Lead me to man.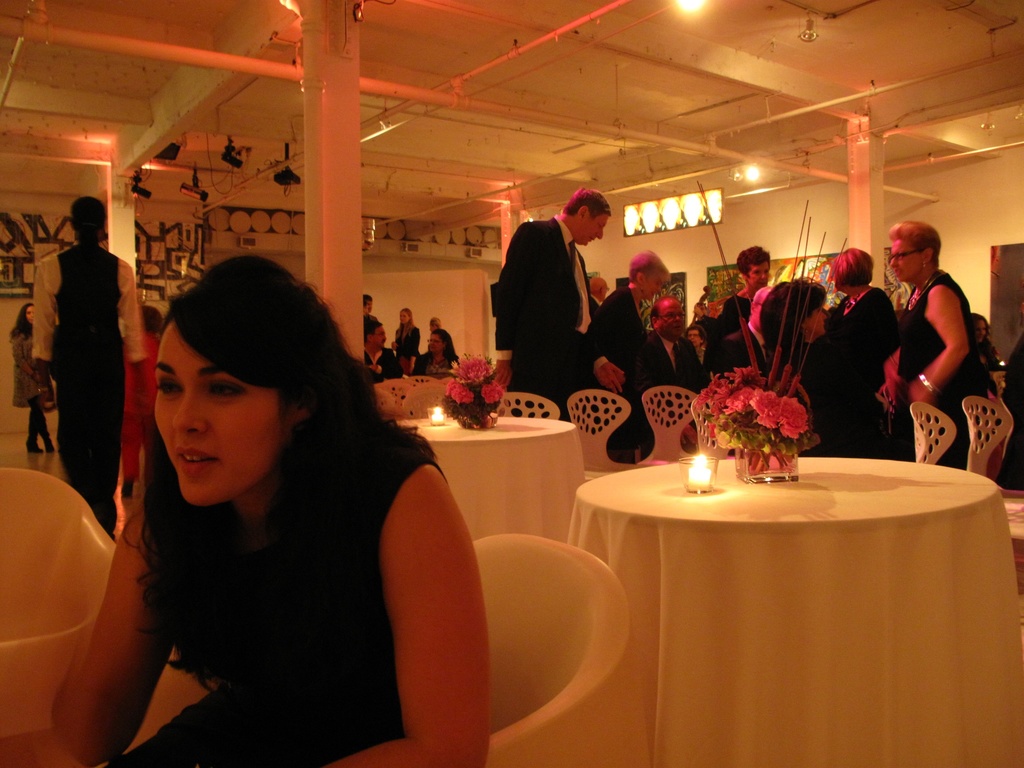
Lead to <region>628, 296, 708, 400</region>.
